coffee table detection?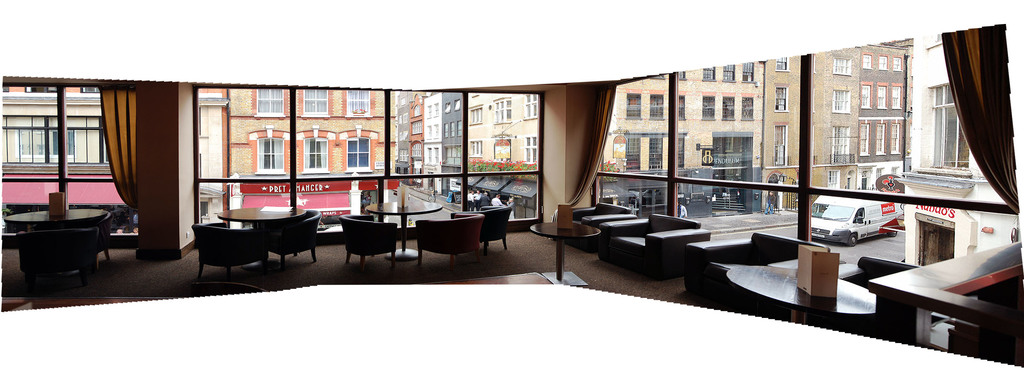
BBox(365, 196, 445, 256)
